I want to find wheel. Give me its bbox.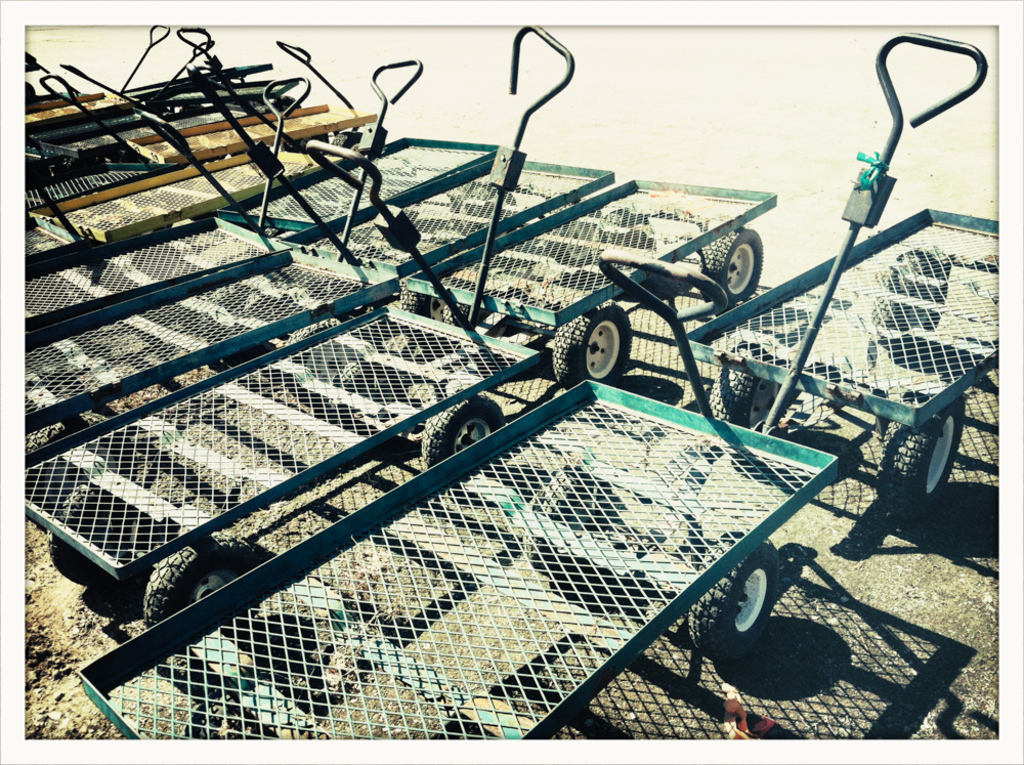
286 320 352 407.
